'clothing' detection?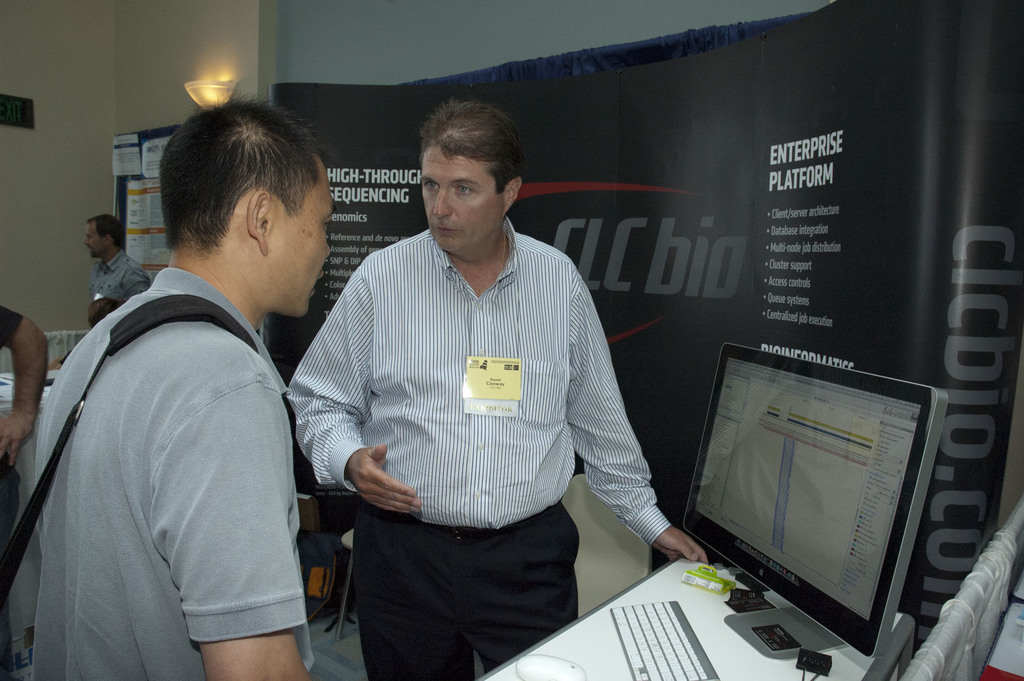
[285,218,675,680]
